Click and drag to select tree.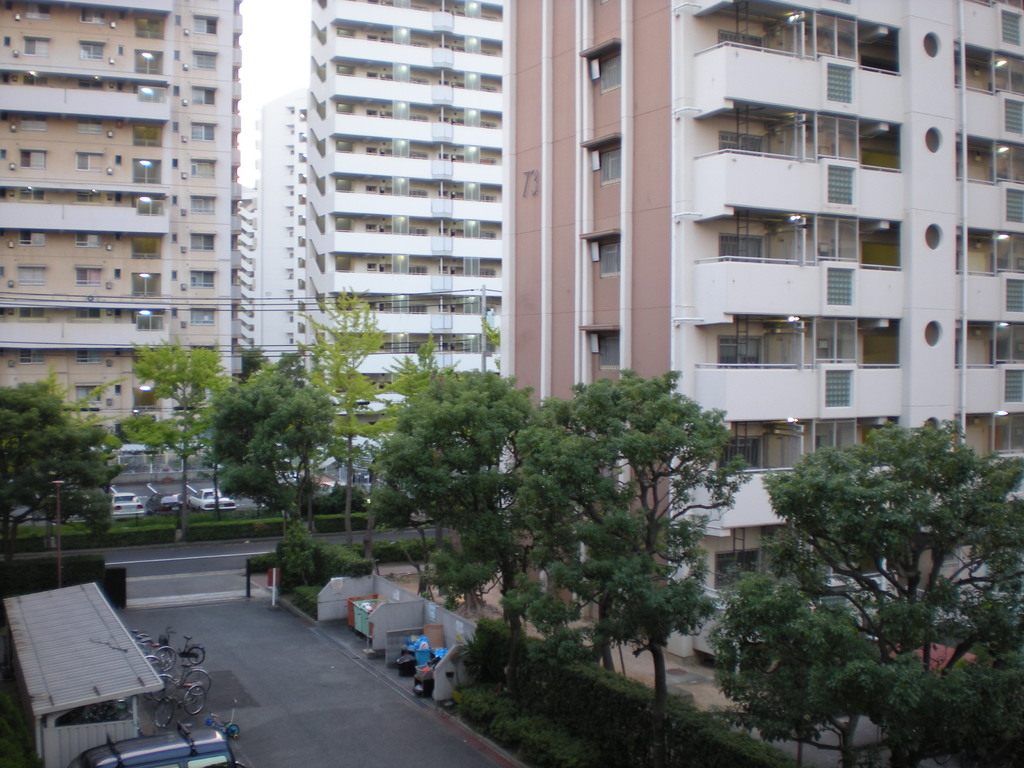
Selection: crop(381, 336, 460, 410).
